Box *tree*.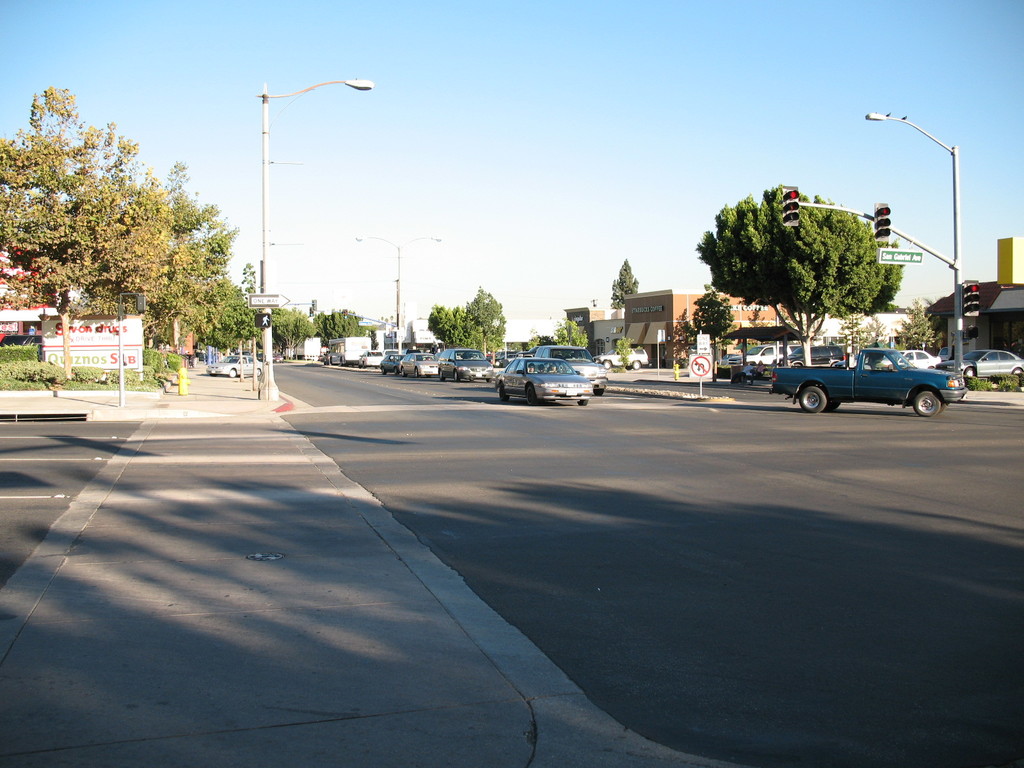
left=314, top=311, right=362, bottom=364.
